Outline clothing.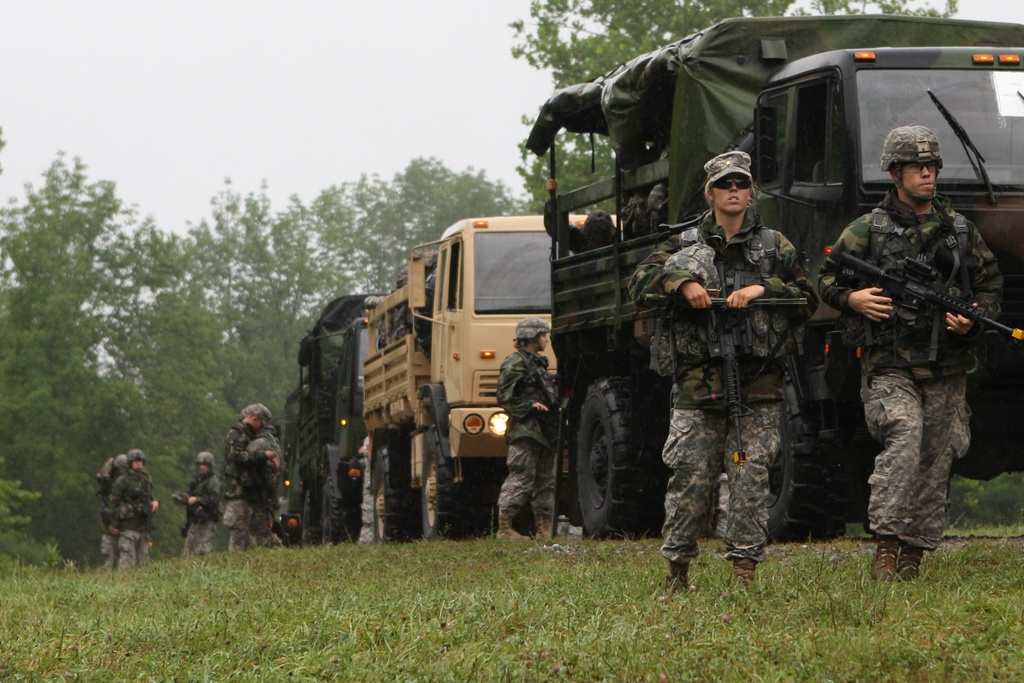
Outline: left=108, top=468, right=159, bottom=570.
